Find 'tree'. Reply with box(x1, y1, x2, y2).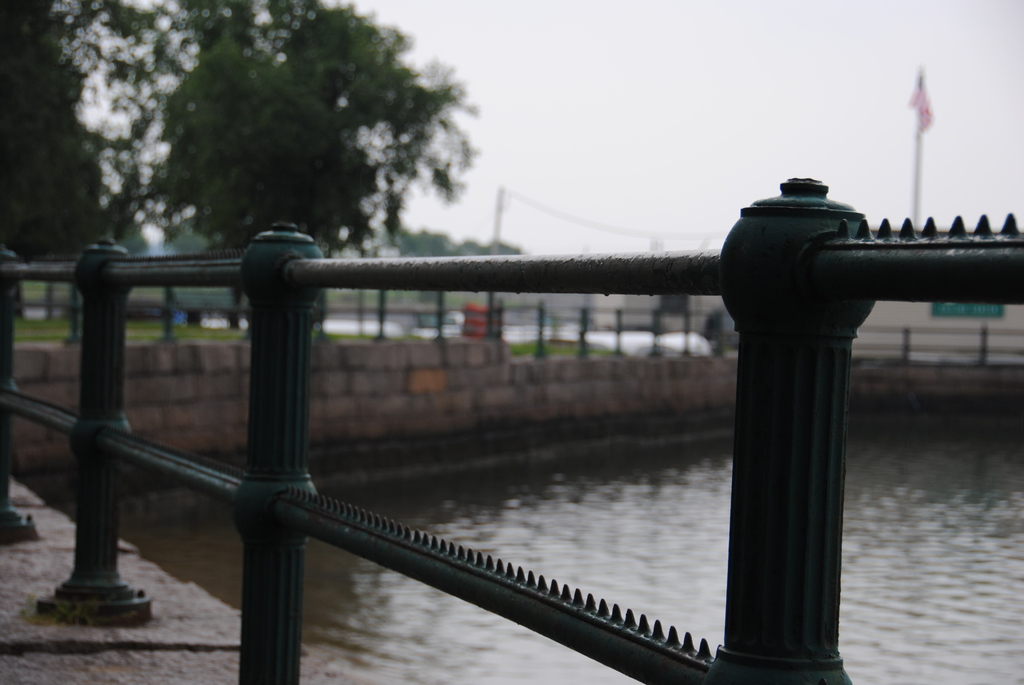
box(0, 0, 150, 340).
